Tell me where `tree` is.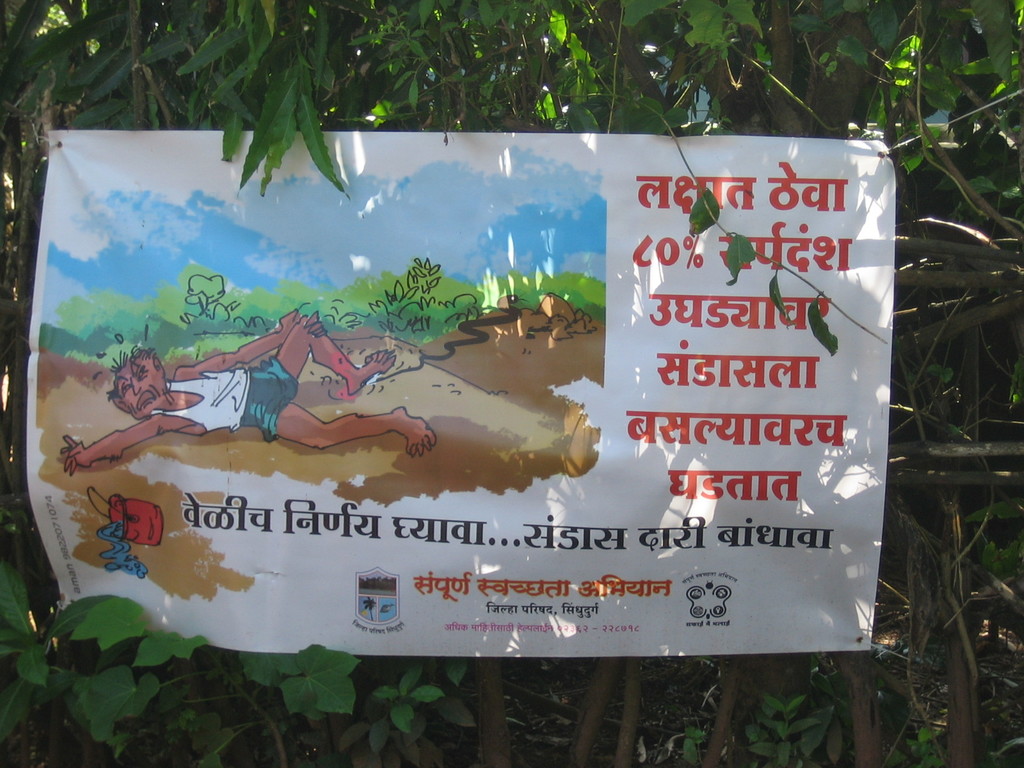
`tree` is at (0, 1, 1023, 767).
